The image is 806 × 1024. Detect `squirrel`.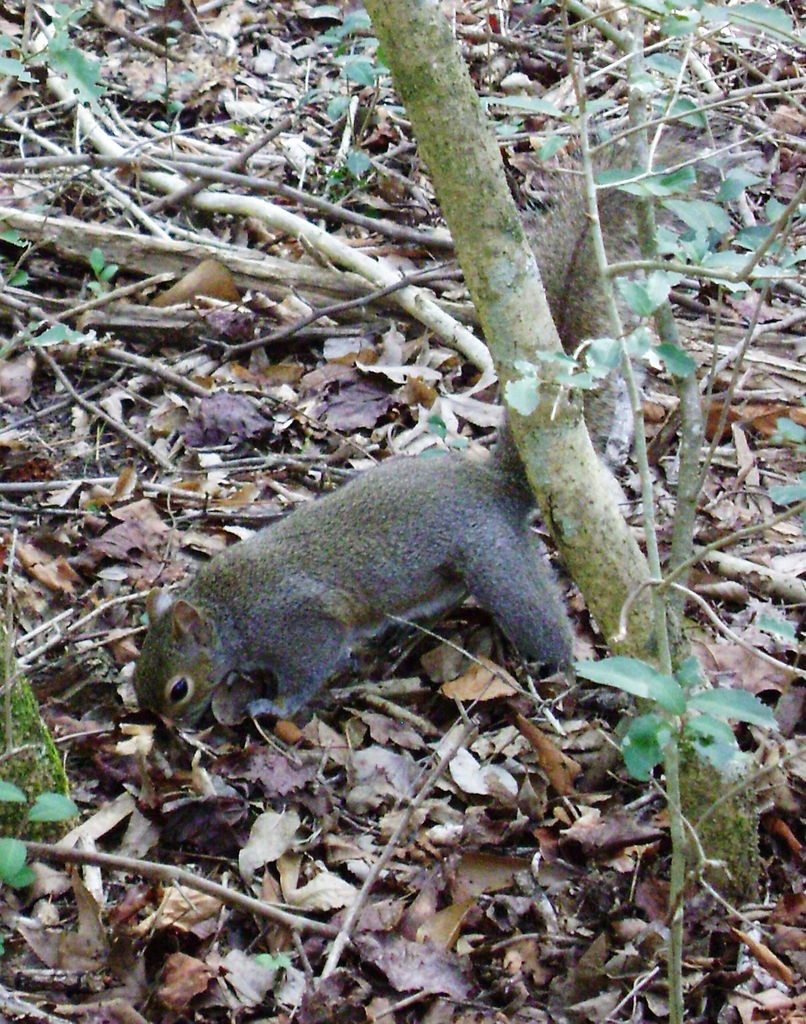
Detection: <box>133,399,576,728</box>.
